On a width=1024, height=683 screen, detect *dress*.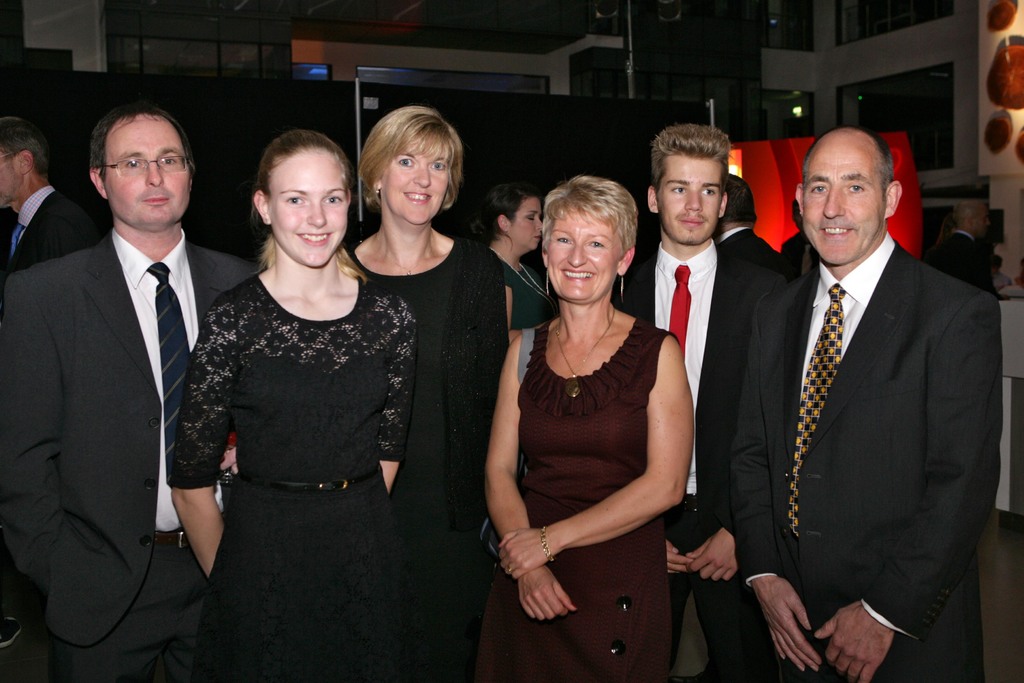
Rect(349, 237, 464, 682).
